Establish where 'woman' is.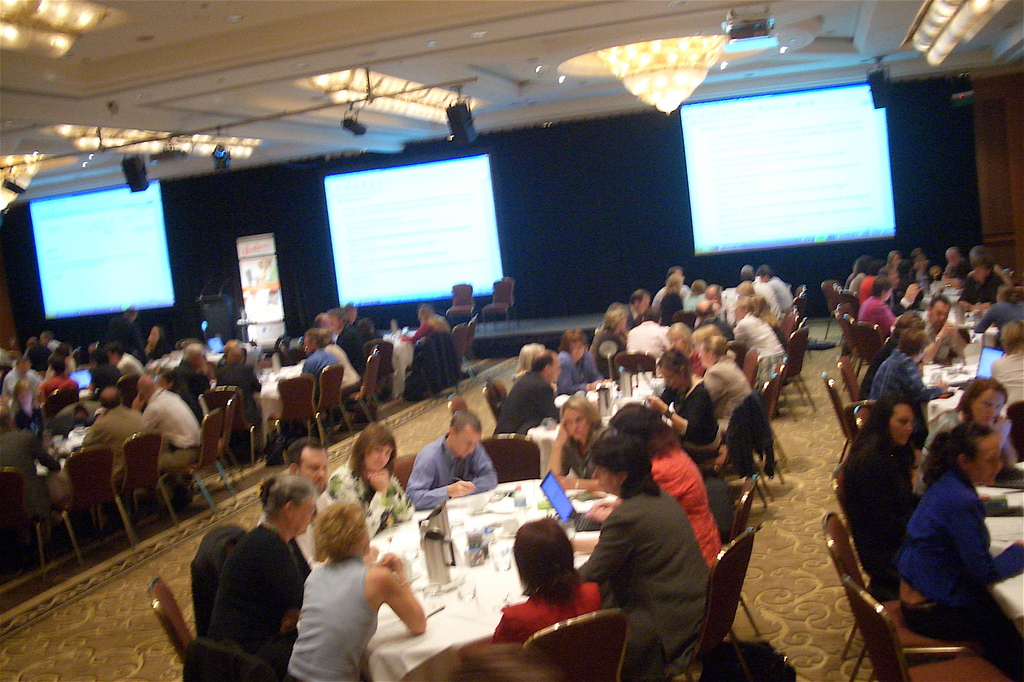
Established at left=204, top=476, right=312, bottom=660.
